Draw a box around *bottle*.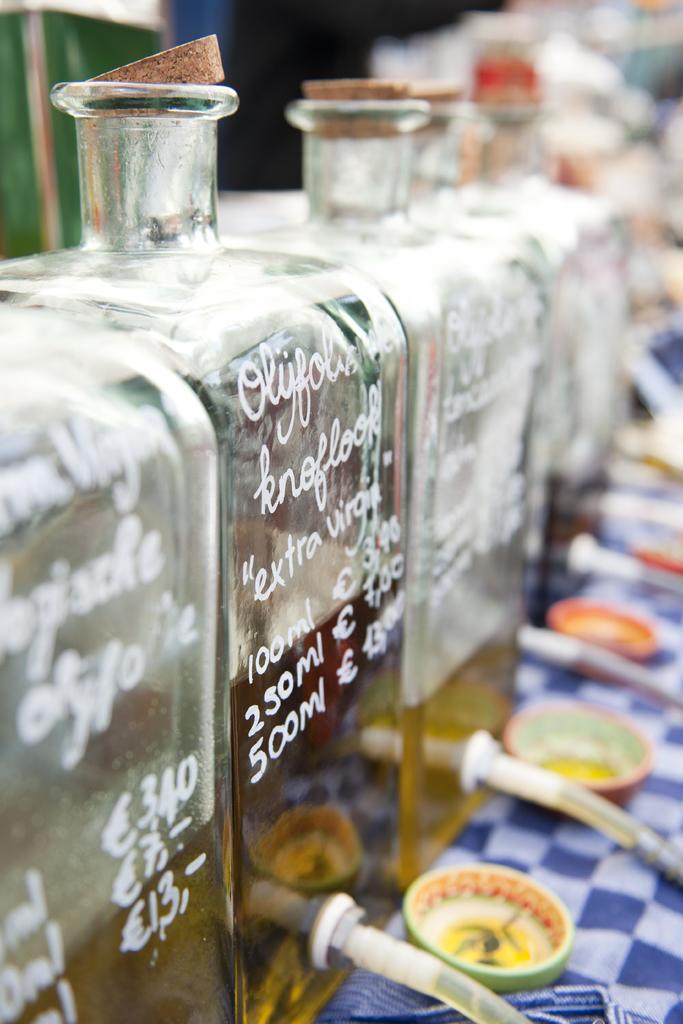
228,68,568,879.
